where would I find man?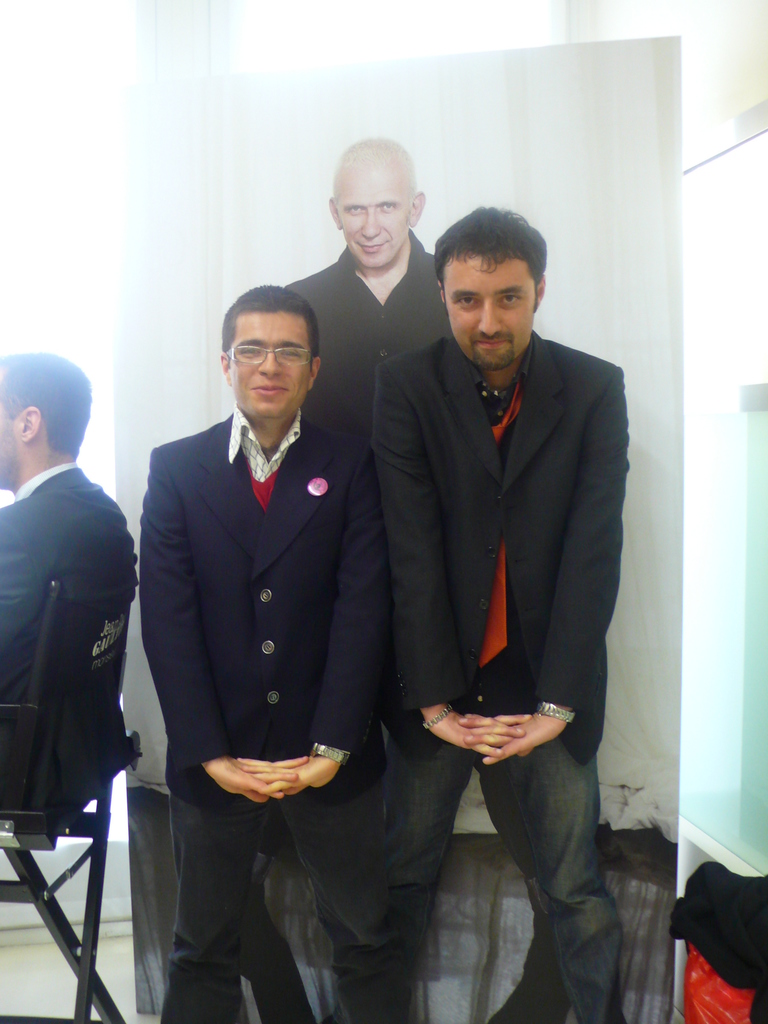
At Rect(0, 340, 143, 802).
